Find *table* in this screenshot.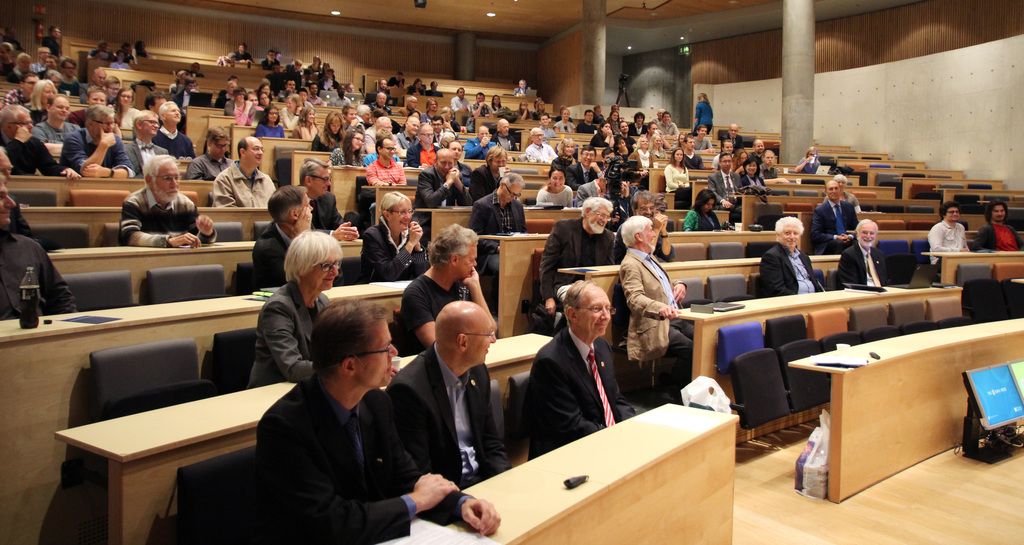
The bounding box for *table* is x1=551, y1=130, x2=598, y2=154.
